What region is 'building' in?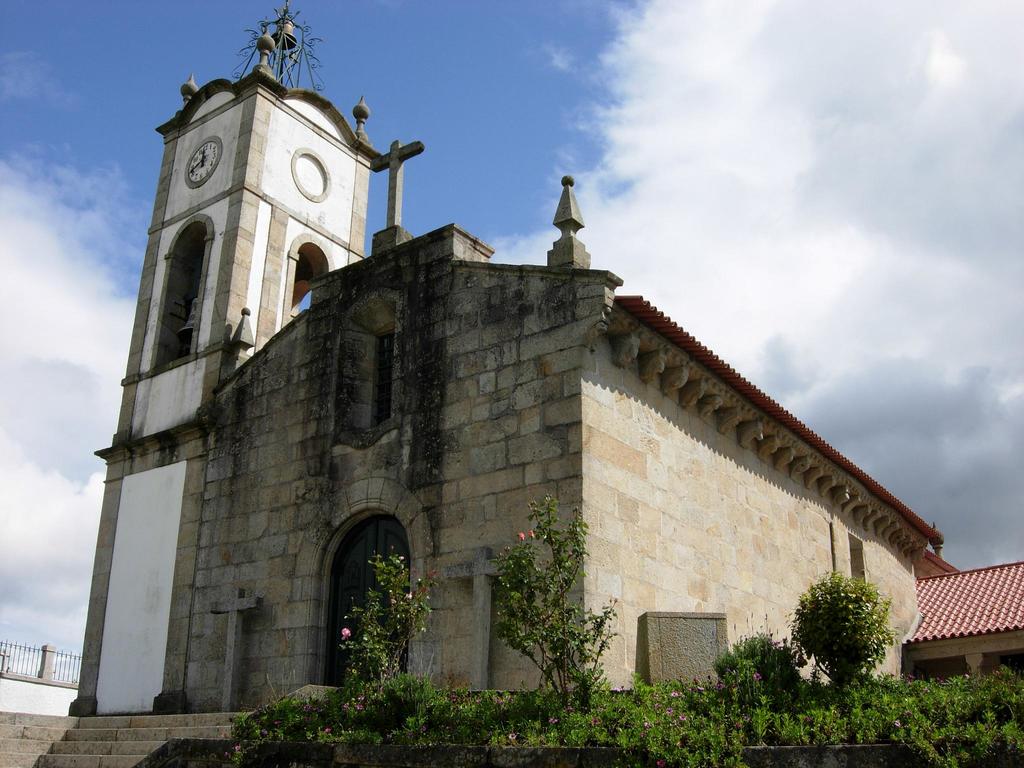
[65,0,947,712].
